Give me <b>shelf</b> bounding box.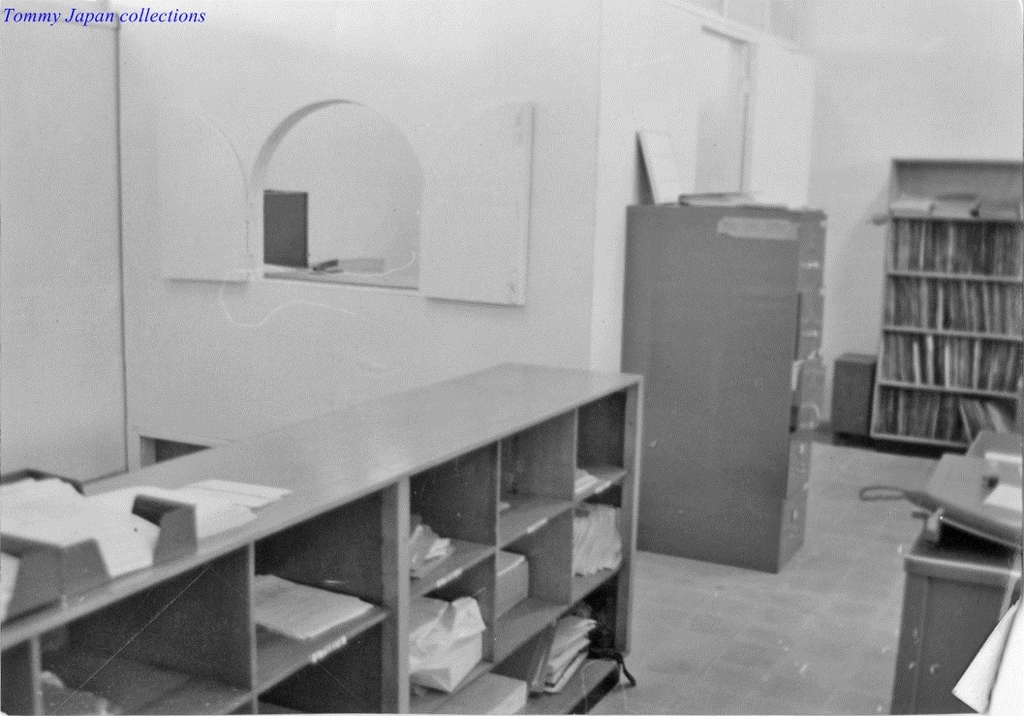
{"x1": 495, "y1": 506, "x2": 577, "y2": 672}.
